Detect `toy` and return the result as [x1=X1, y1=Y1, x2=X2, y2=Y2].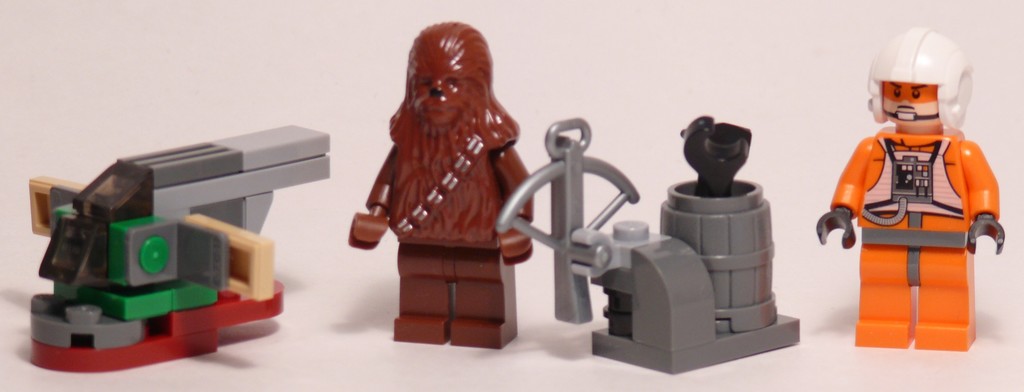
[x1=29, y1=121, x2=328, y2=373].
